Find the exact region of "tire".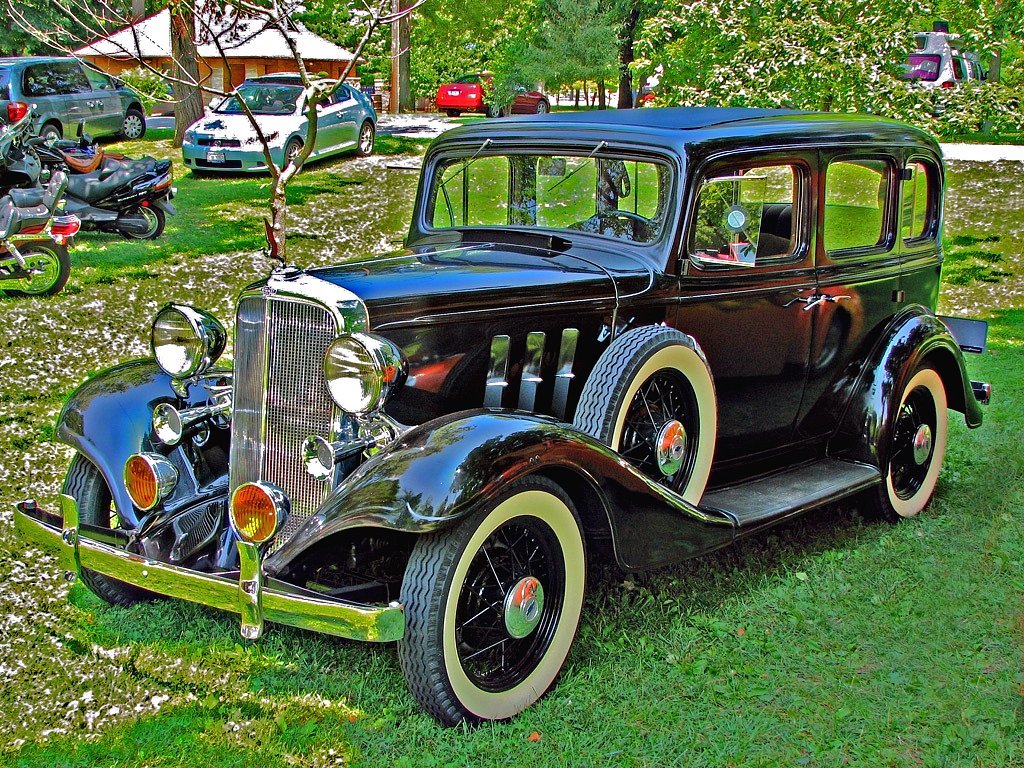
Exact region: pyautogui.locateOnScreen(540, 99, 546, 111).
